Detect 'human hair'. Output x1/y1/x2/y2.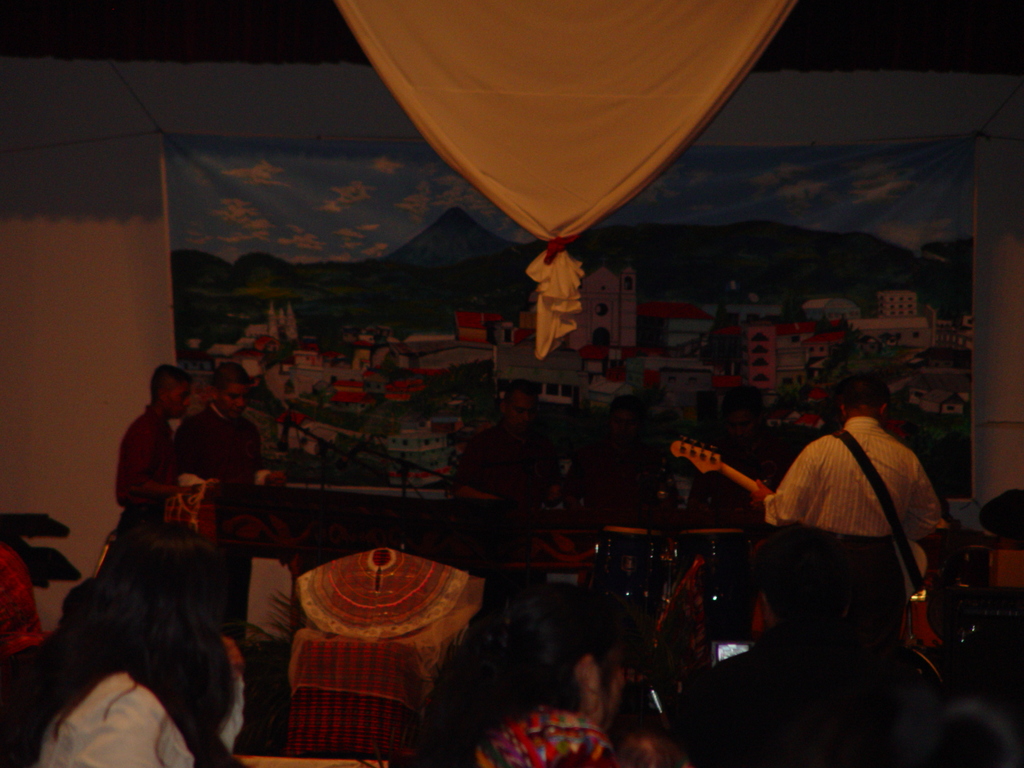
22/513/250/765.
